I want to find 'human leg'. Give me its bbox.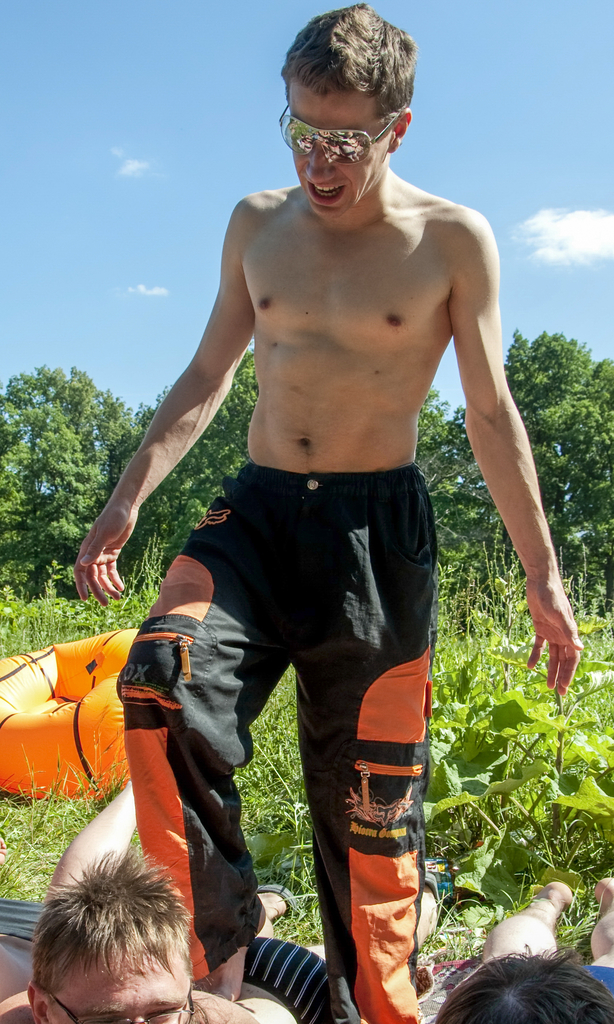
left=252, top=877, right=294, bottom=1006.
